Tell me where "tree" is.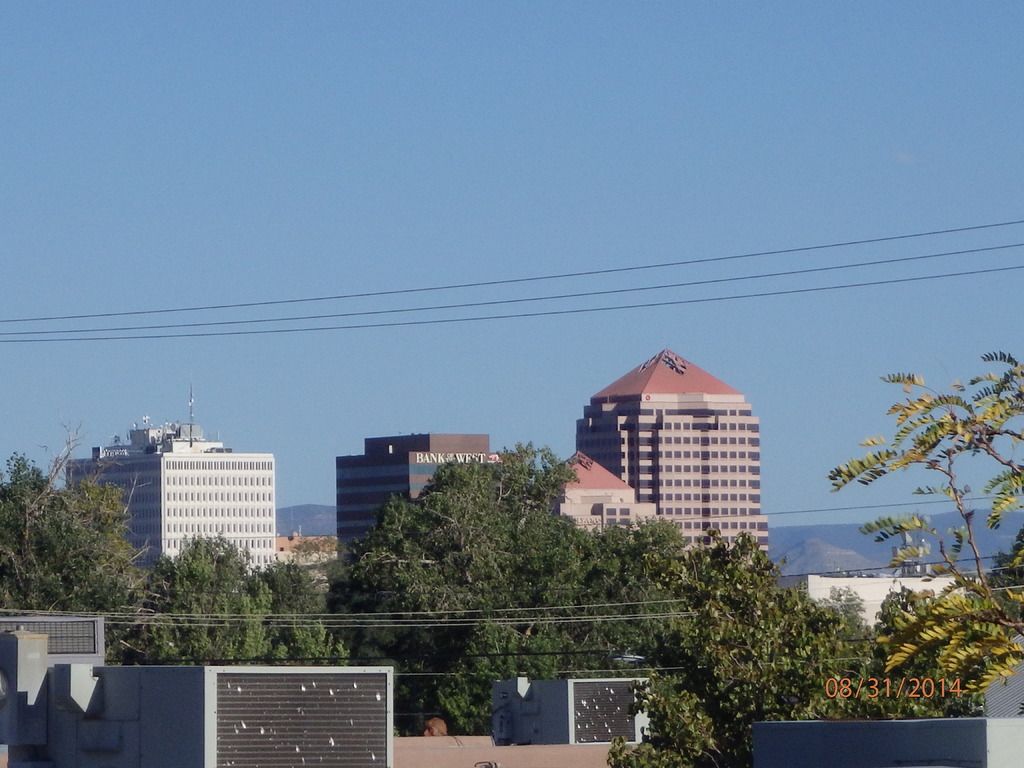
"tree" is at <box>102,527,353,664</box>.
